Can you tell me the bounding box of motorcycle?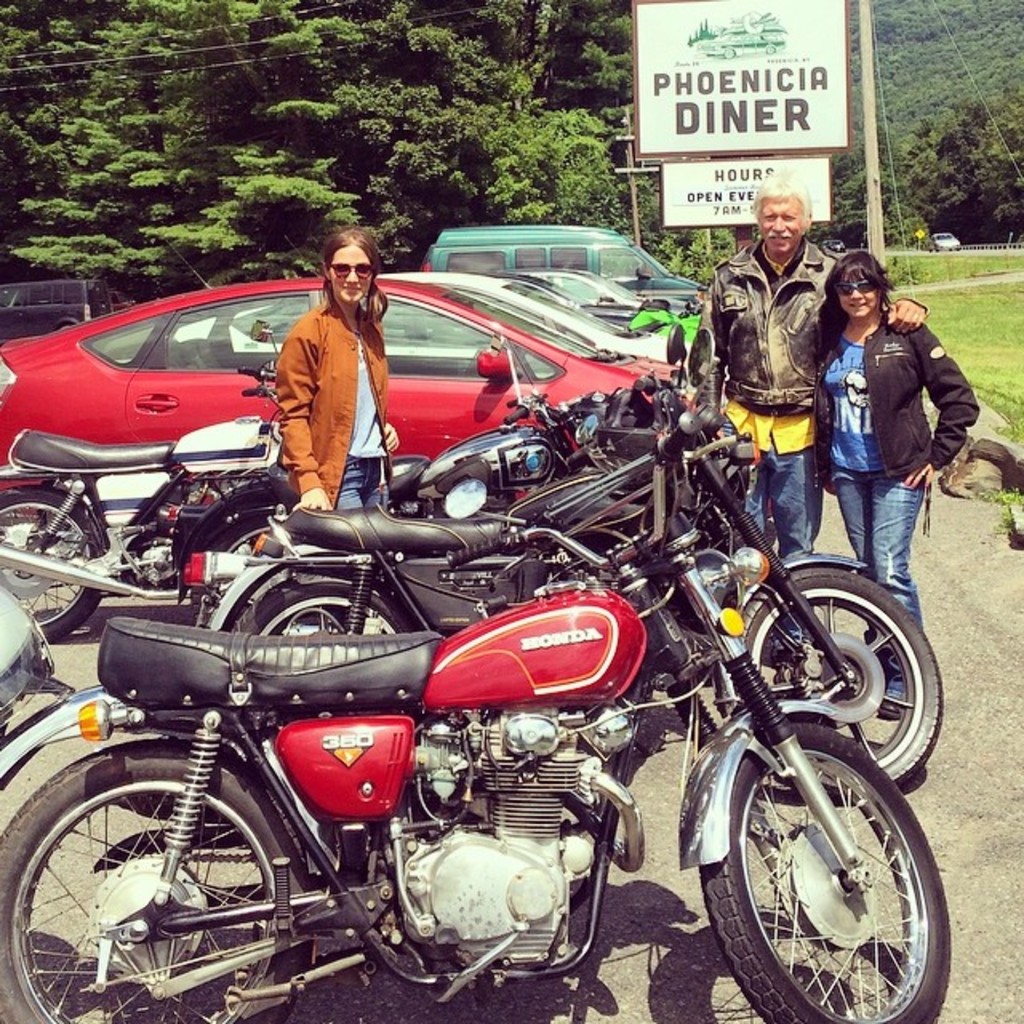
box=[0, 576, 125, 792].
